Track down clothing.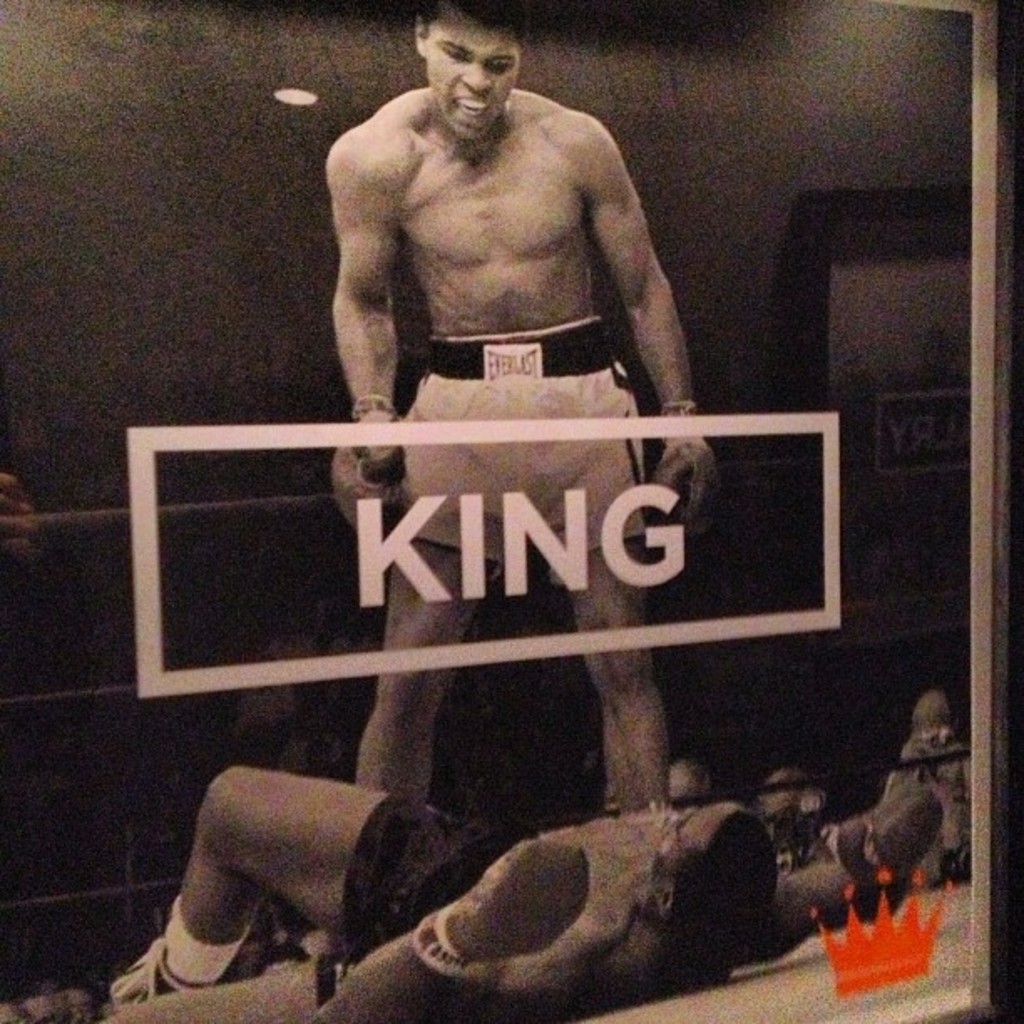
Tracked to detection(343, 793, 540, 954).
